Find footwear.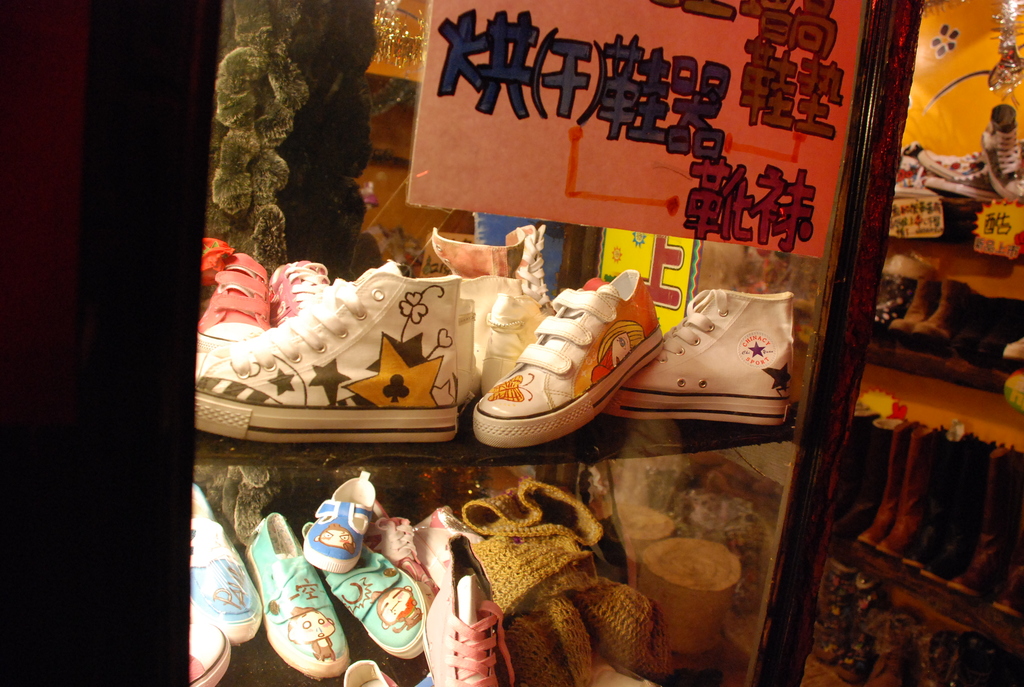
bbox=[428, 224, 559, 403].
